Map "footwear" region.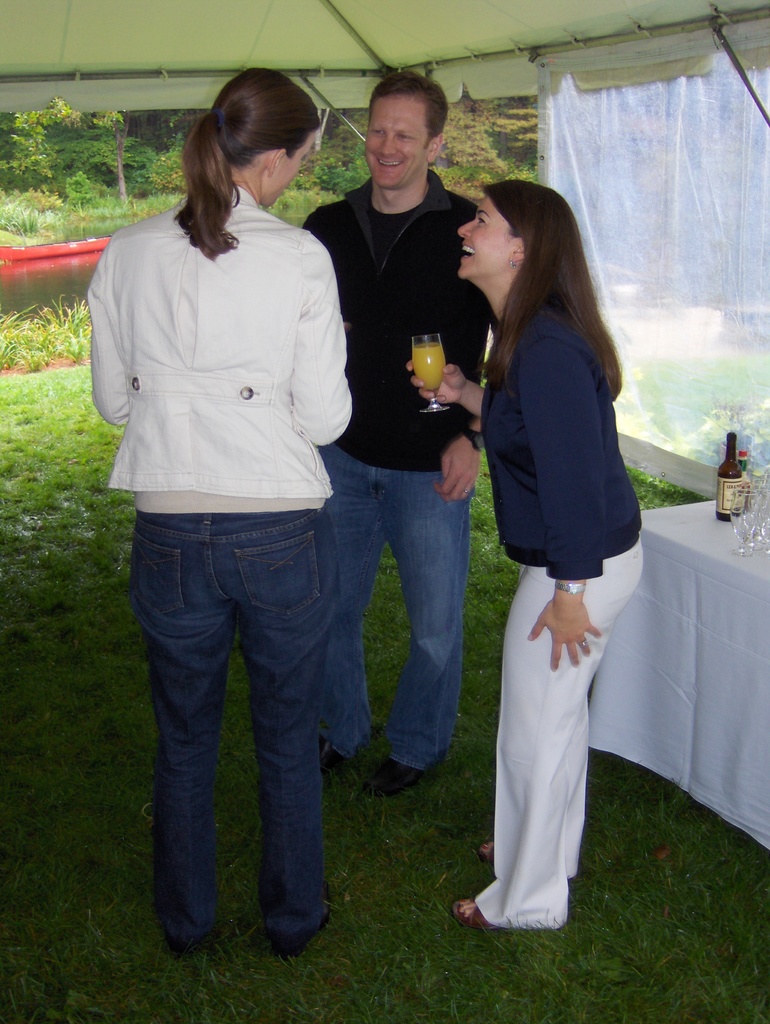
Mapped to l=367, t=753, r=423, b=796.
